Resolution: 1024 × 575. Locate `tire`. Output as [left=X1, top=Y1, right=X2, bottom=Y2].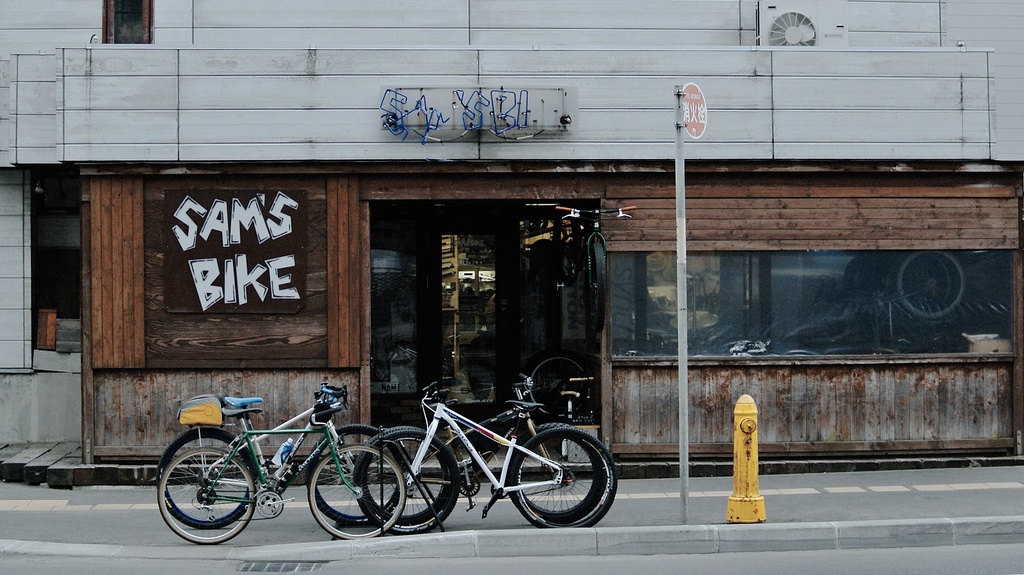
[left=353, top=429, right=461, bottom=529].
